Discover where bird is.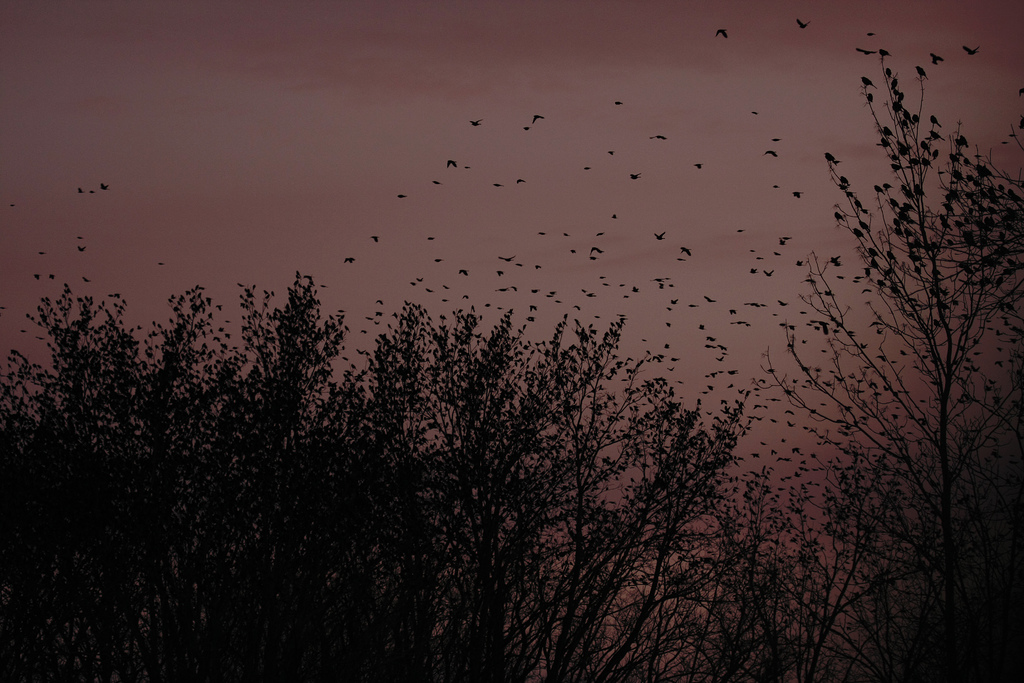
Discovered at pyautogui.locateOnScreen(496, 249, 519, 267).
